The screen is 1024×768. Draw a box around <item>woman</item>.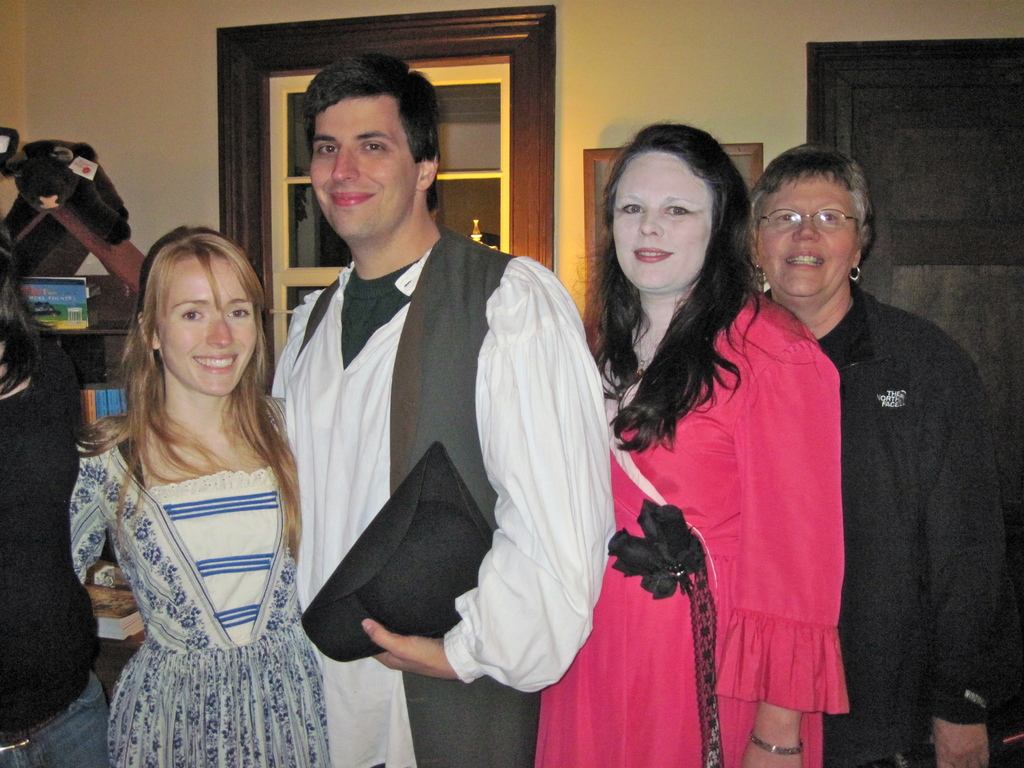
Rect(556, 129, 844, 767).
